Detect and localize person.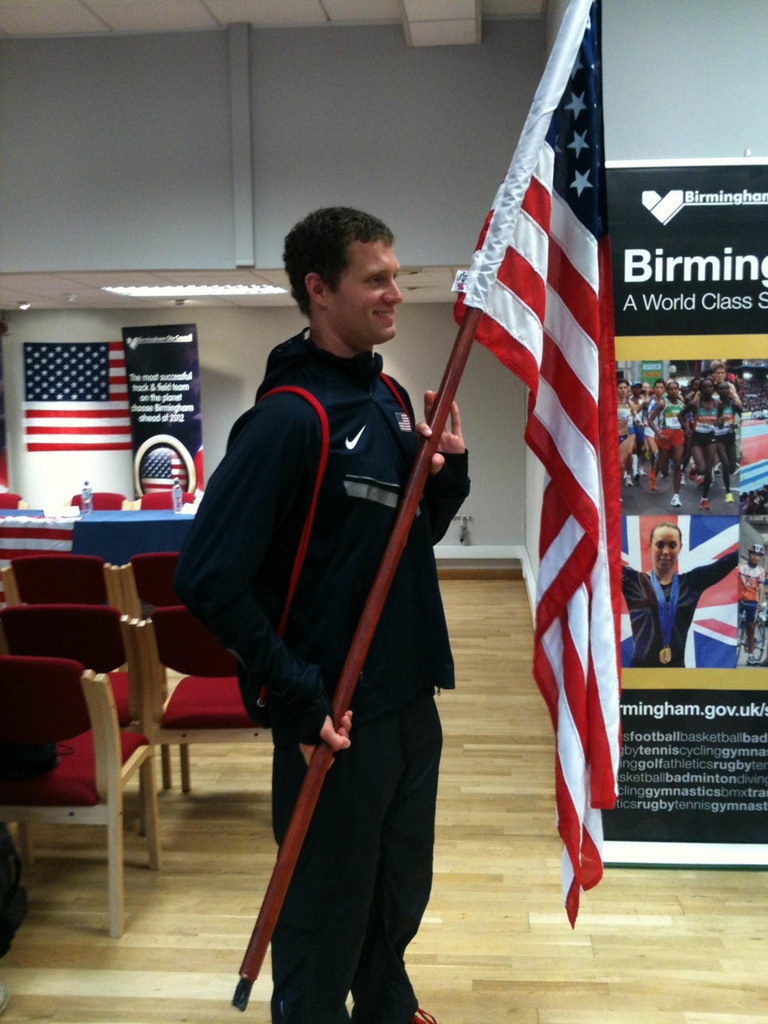
Localized at box(617, 525, 740, 668).
